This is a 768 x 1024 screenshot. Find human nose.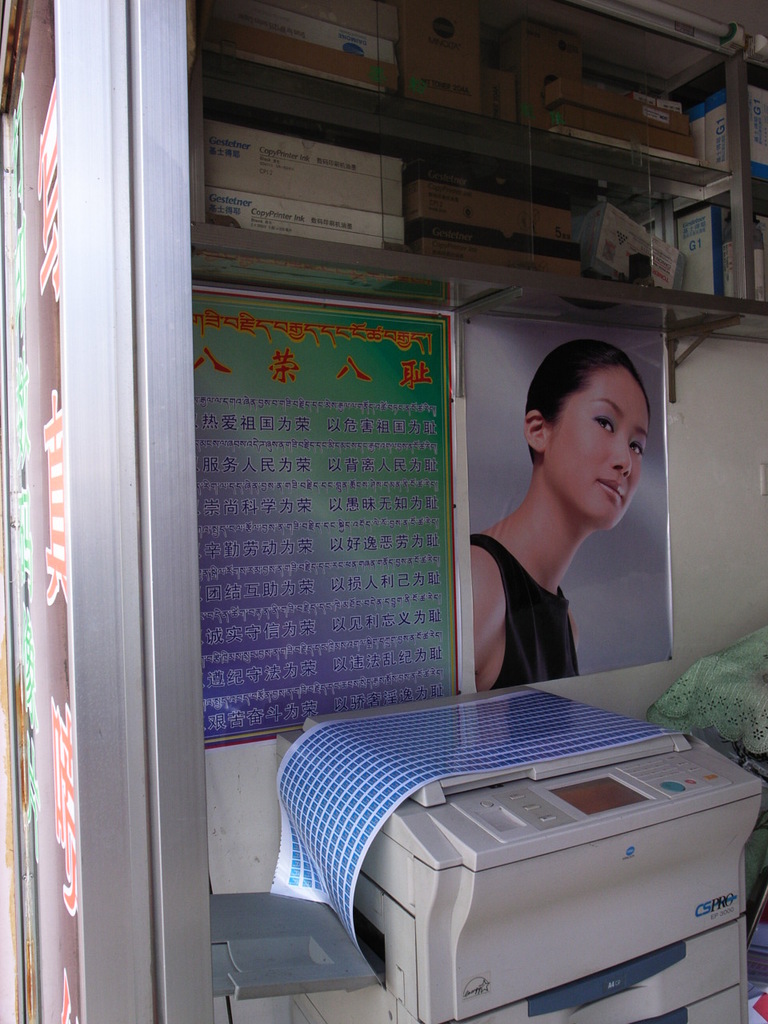
Bounding box: 603/432/631/482.
